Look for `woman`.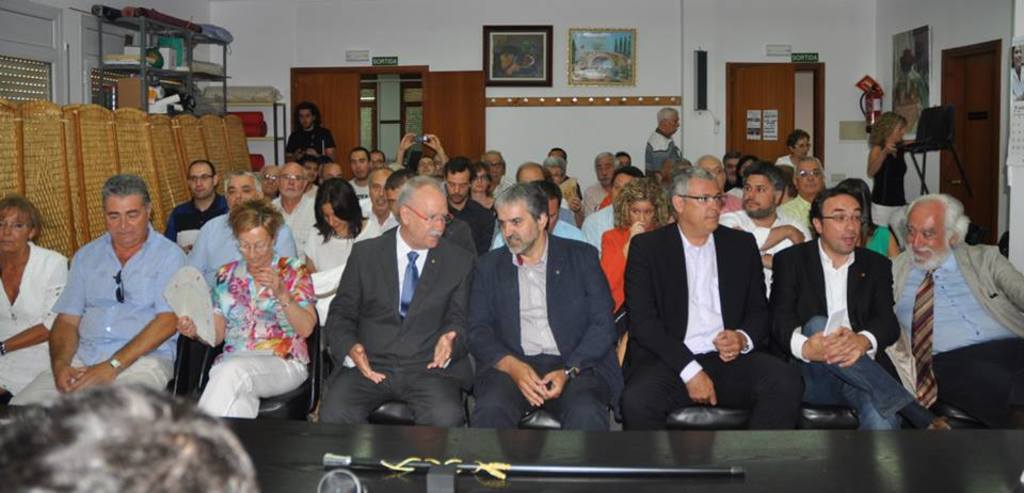
Found: [left=865, top=110, right=909, bottom=248].
